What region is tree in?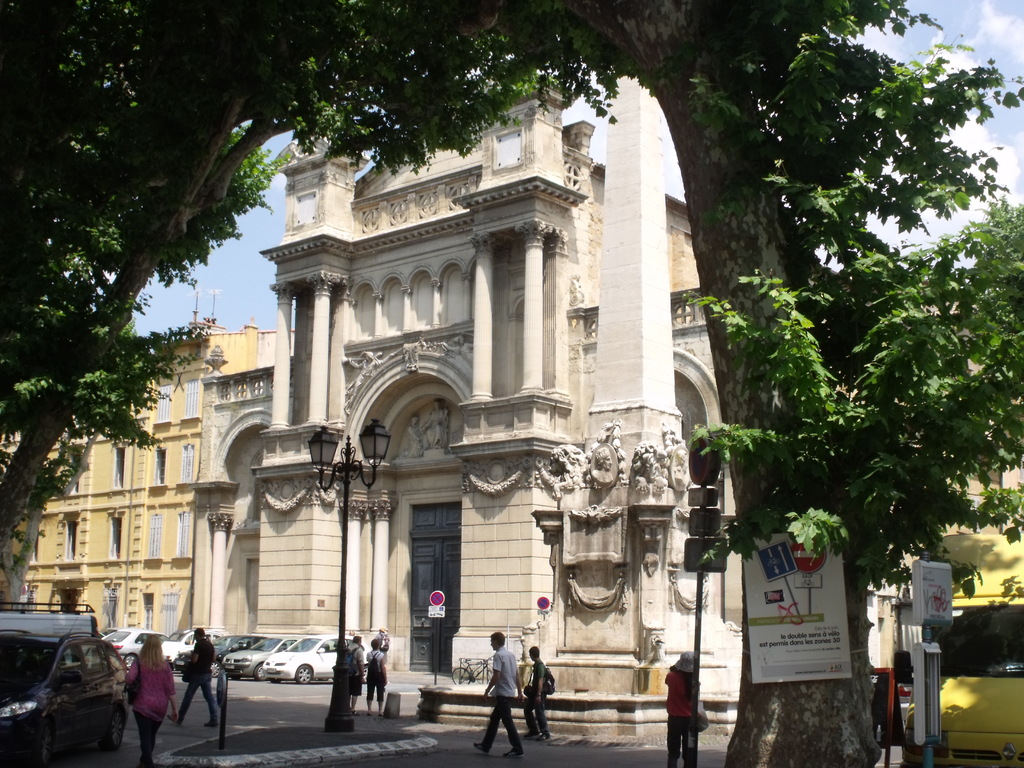
BBox(0, 0, 1023, 765).
